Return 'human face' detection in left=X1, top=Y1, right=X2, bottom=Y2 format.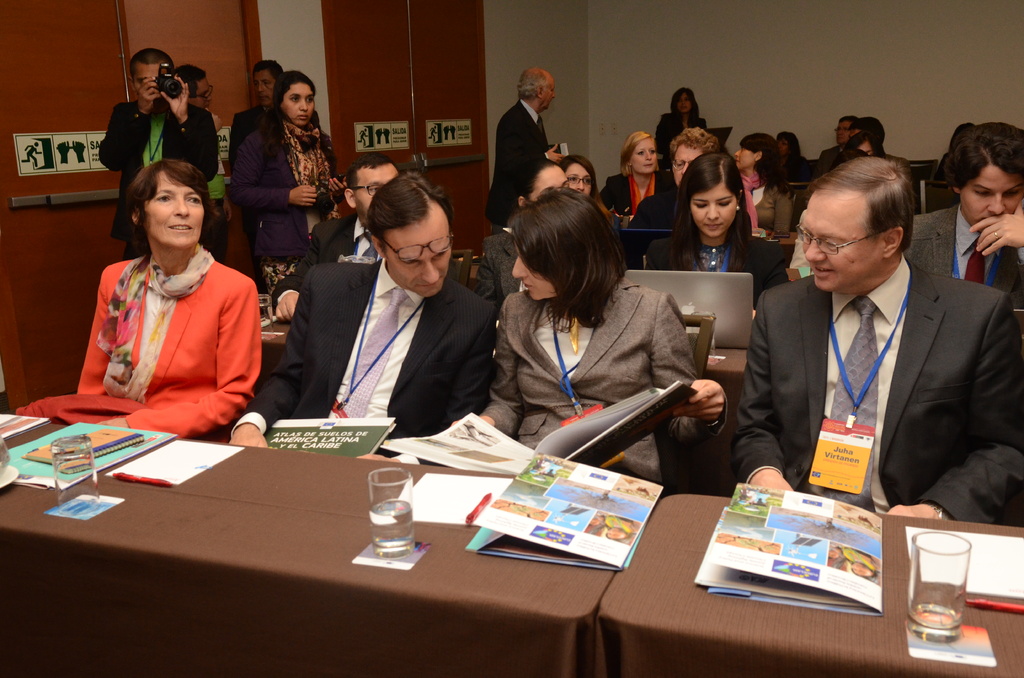
left=568, top=165, right=591, bottom=192.
